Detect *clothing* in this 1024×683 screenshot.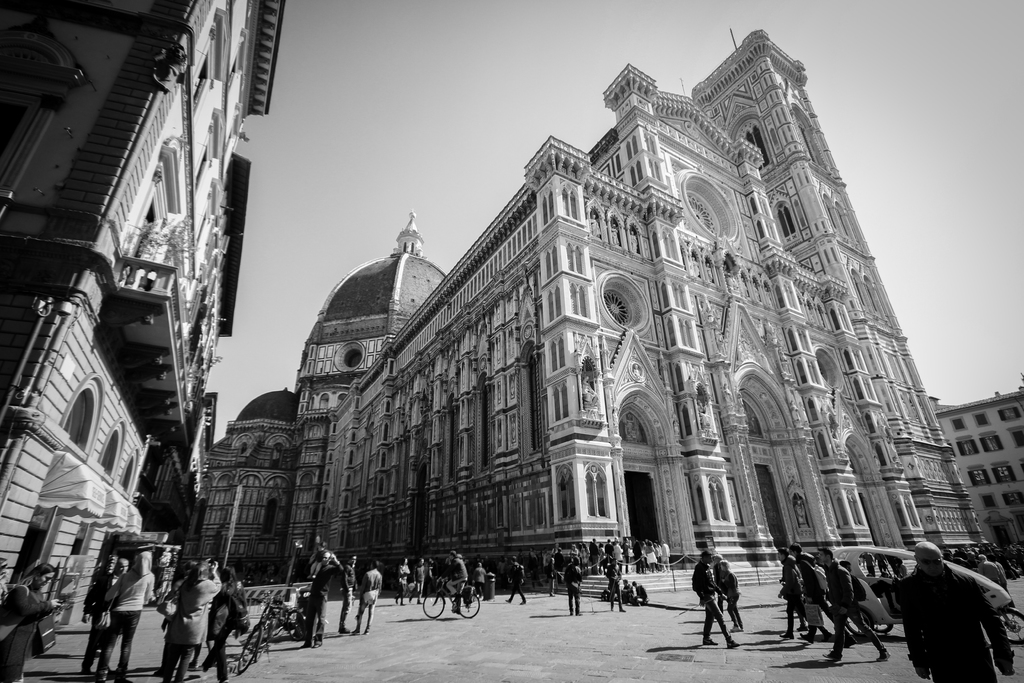
Detection: <box>711,563,723,613</box>.
